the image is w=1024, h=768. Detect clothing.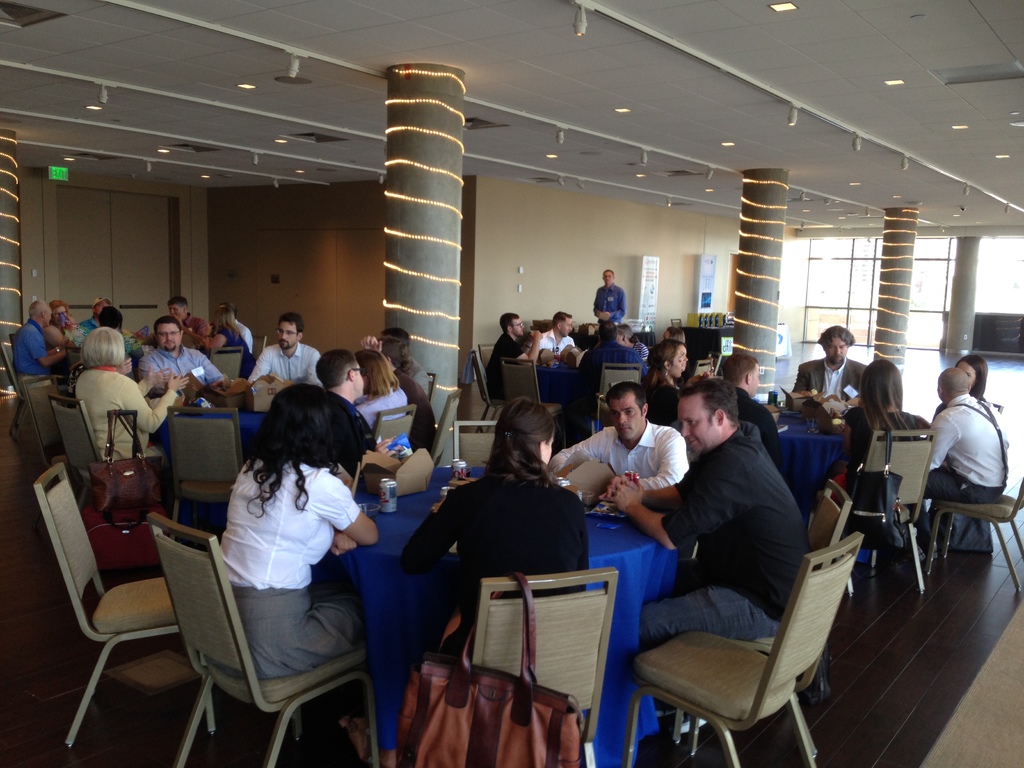
Detection: x1=790 y1=359 x2=865 y2=401.
